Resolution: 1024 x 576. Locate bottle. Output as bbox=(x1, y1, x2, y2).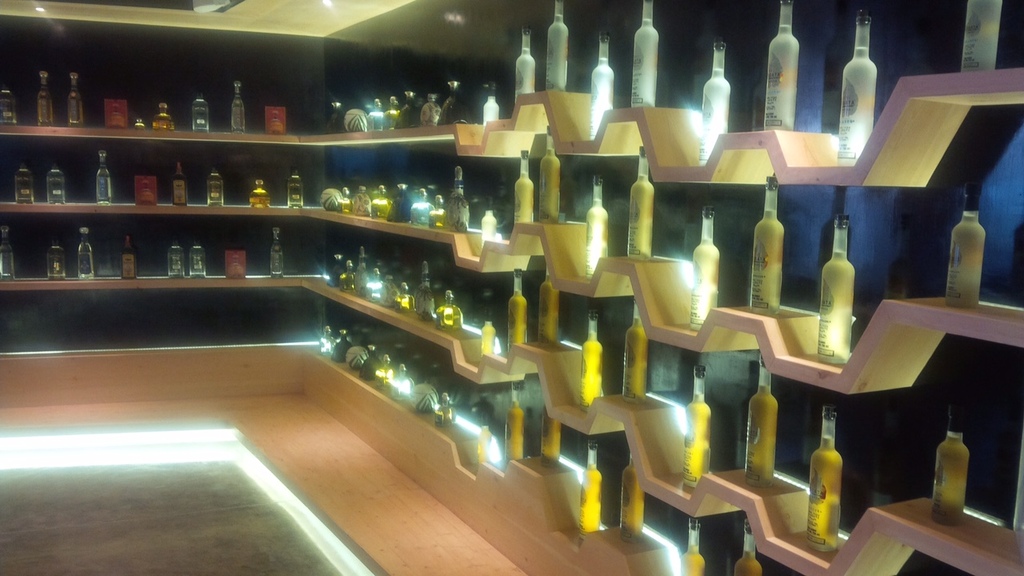
bbox=(539, 125, 558, 221).
